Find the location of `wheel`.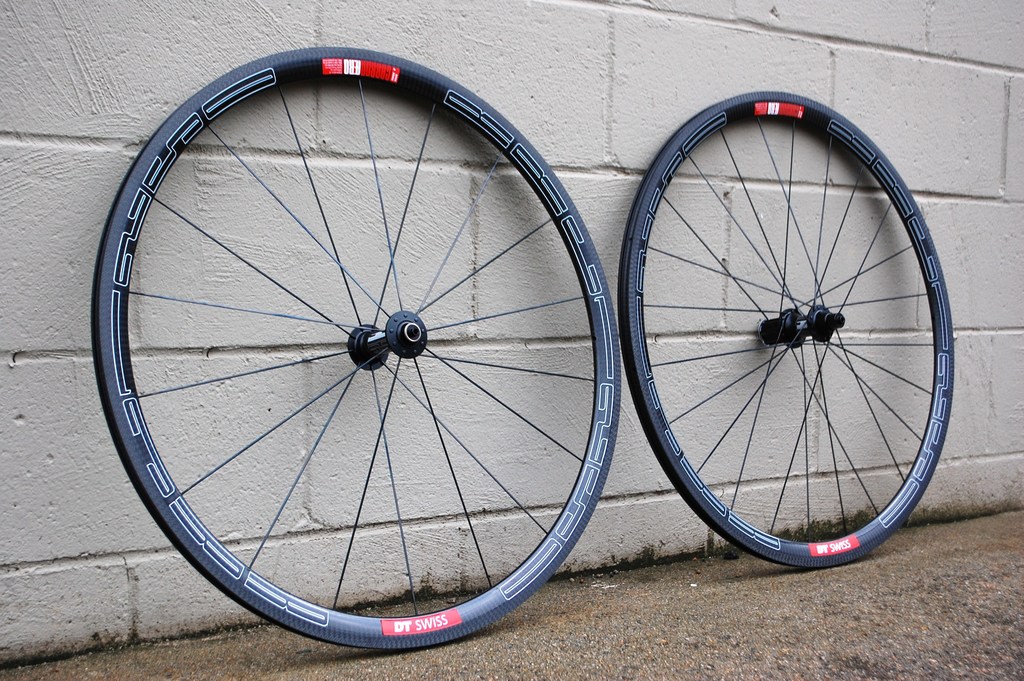
Location: pyautogui.locateOnScreen(92, 45, 619, 650).
